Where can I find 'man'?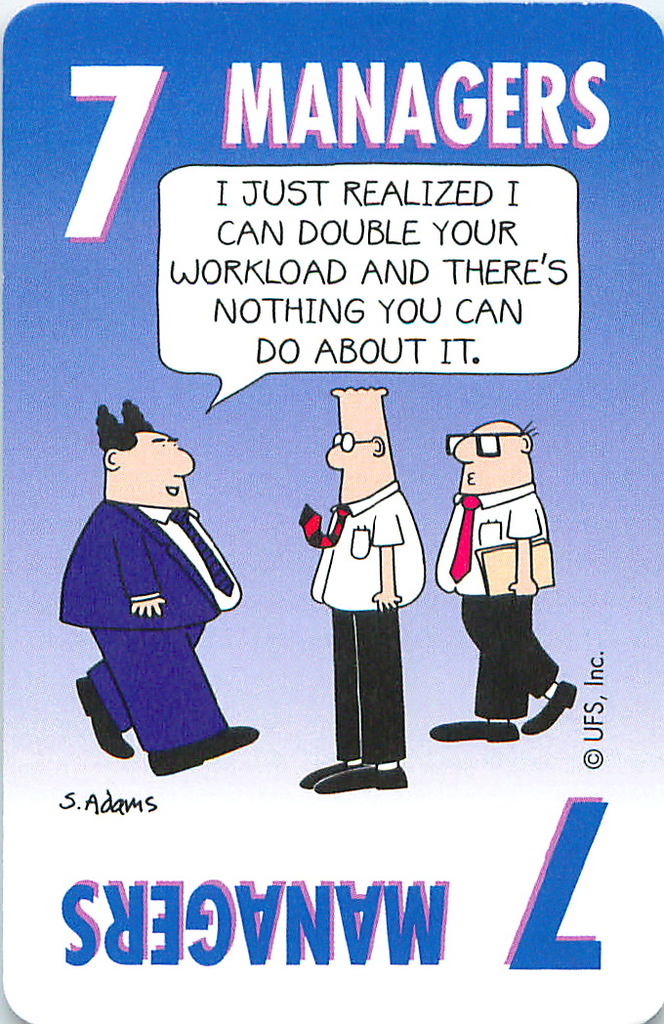
You can find it at 62:404:269:782.
